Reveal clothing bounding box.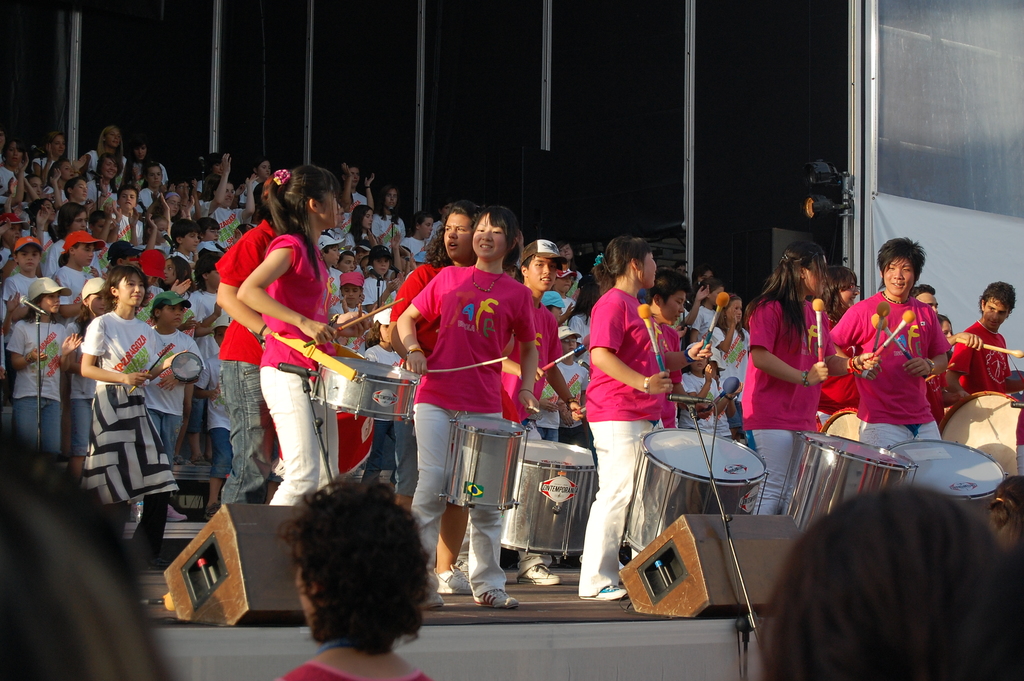
Revealed: bbox=(195, 354, 234, 479).
